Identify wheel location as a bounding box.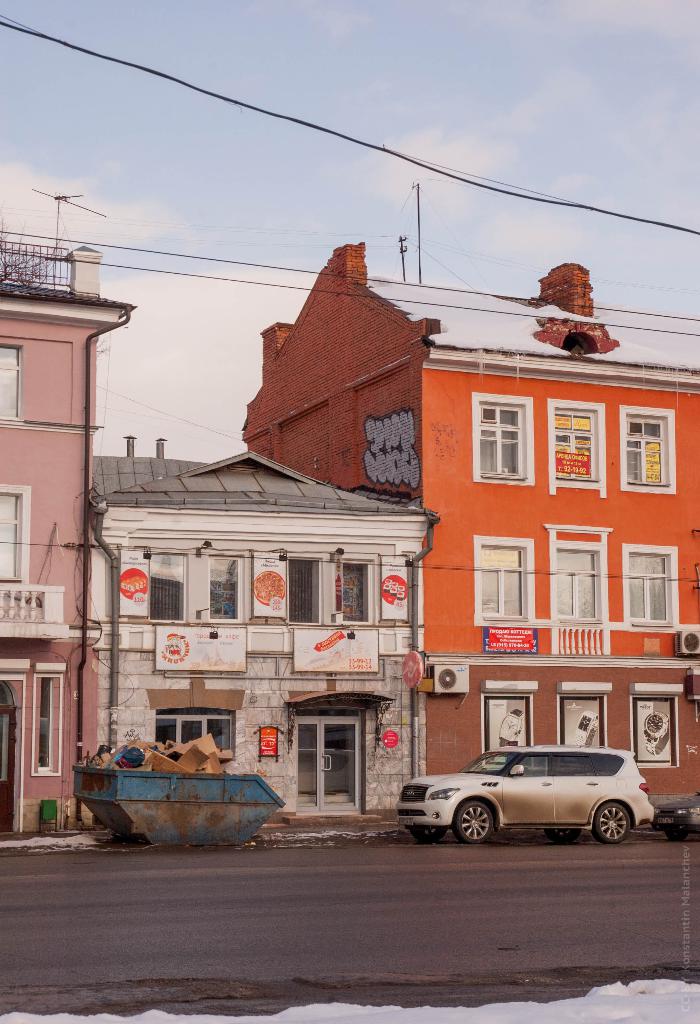
x1=546, y1=830, x2=578, y2=846.
